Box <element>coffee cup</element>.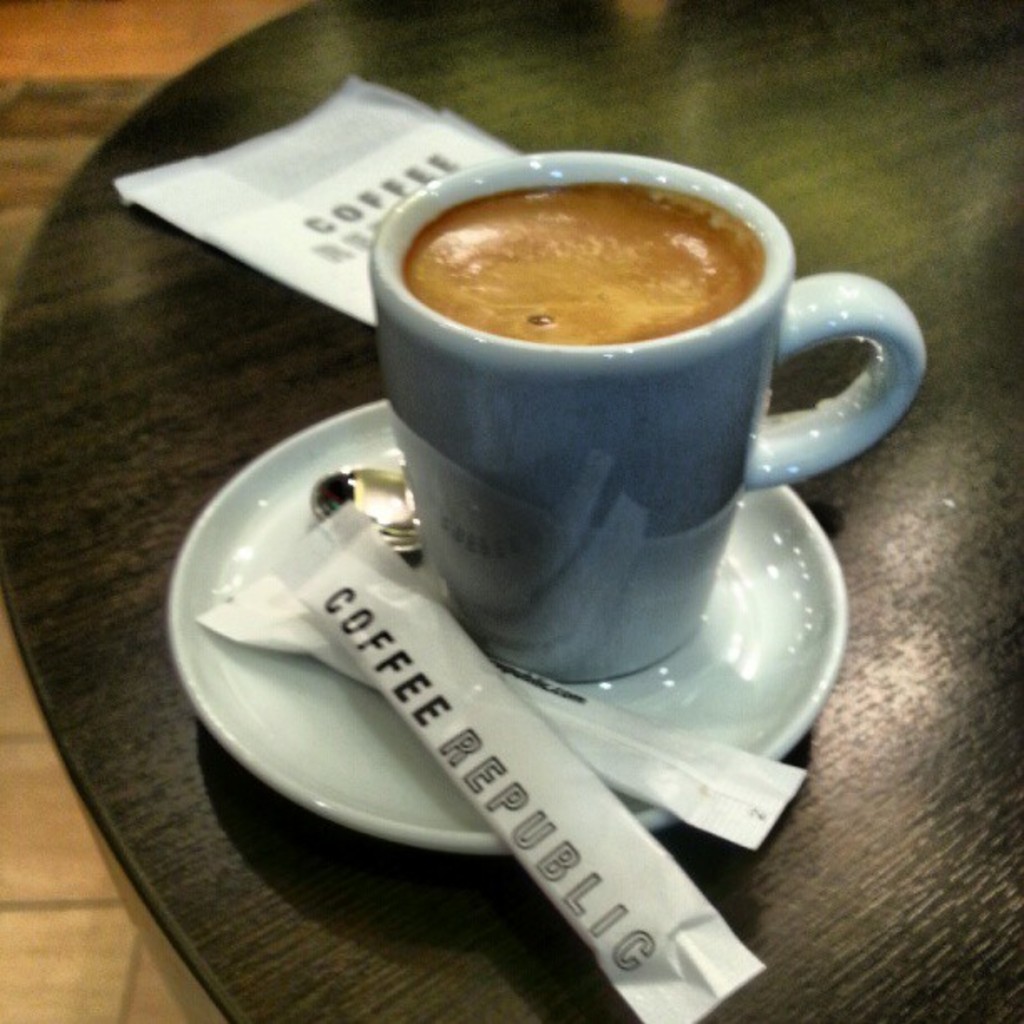
[365, 151, 935, 694].
